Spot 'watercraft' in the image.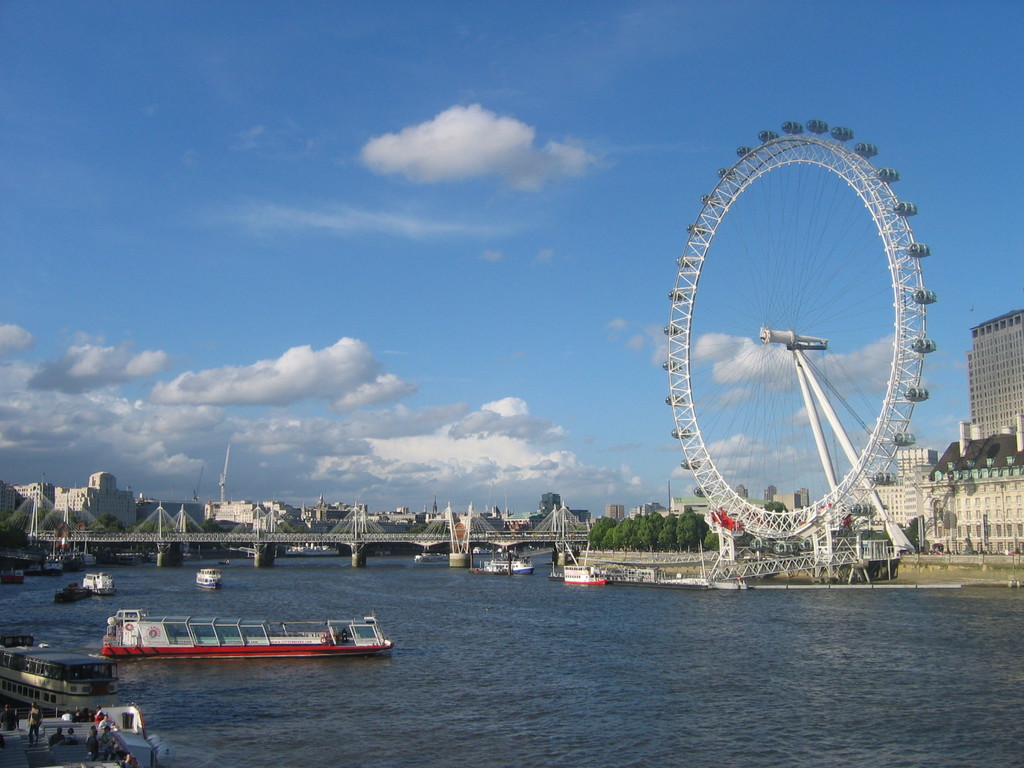
'watercraft' found at <region>84, 564, 116, 602</region>.
